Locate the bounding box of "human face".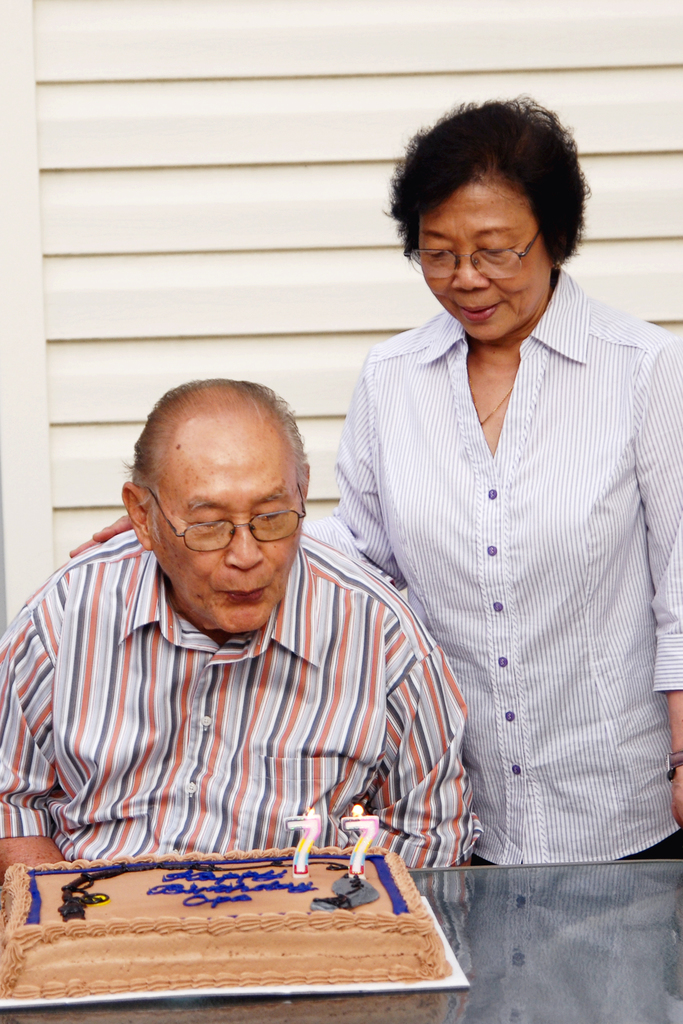
Bounding box: BBox(148, 442, 306, 639).
